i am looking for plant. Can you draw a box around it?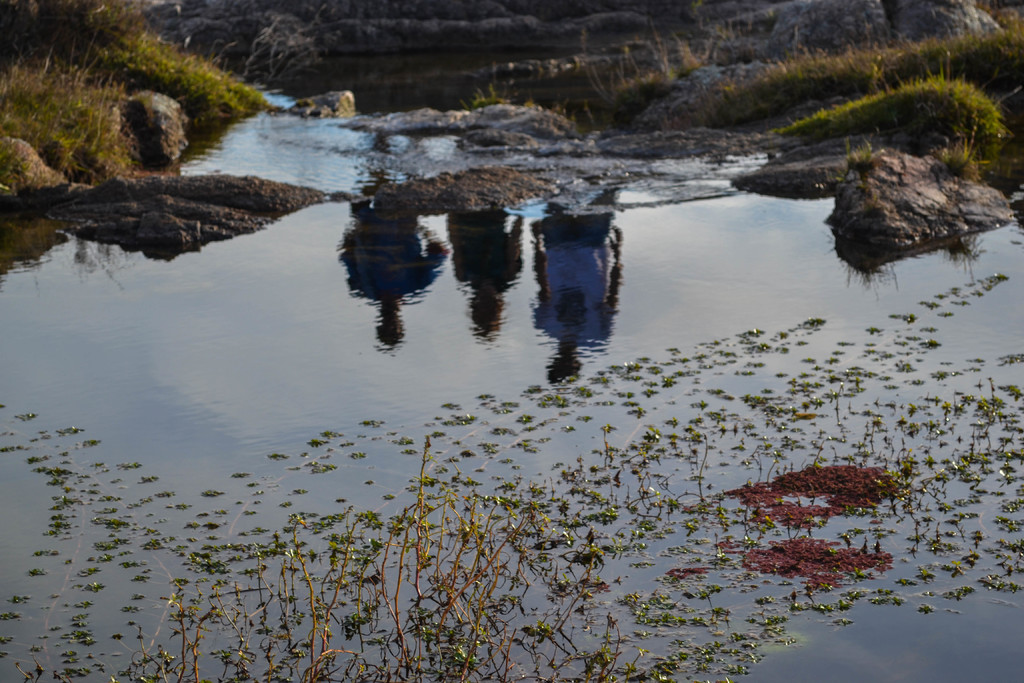
Sure, the bounding box is {"left": 698, "top": 17, "right": 1023, "bottom": 181}.
